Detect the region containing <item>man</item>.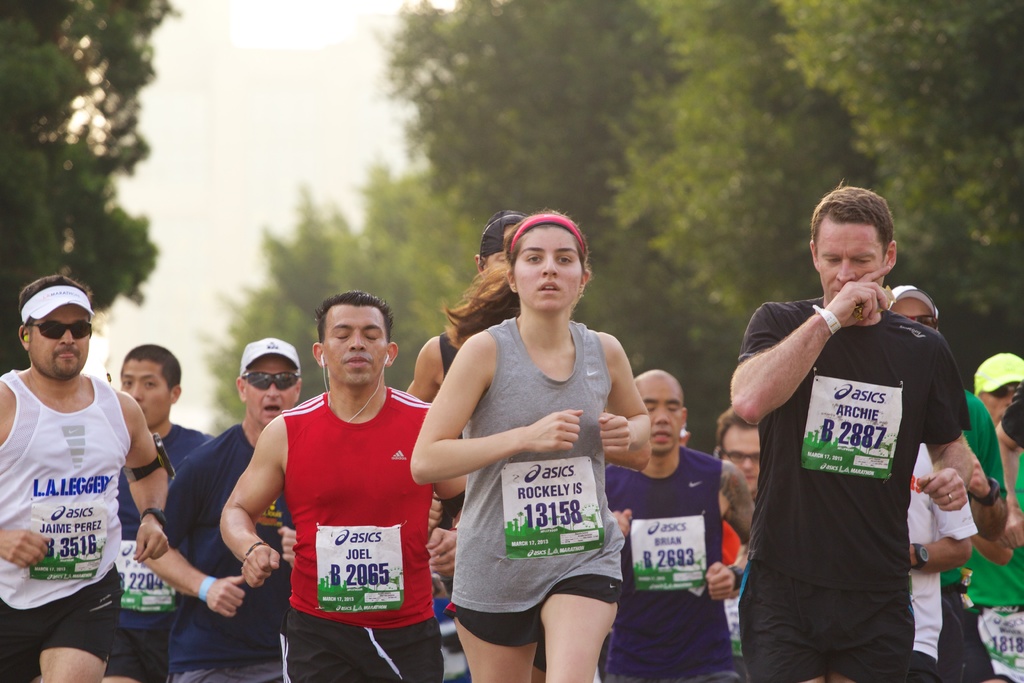
crop(216, 289, 471, 682).
